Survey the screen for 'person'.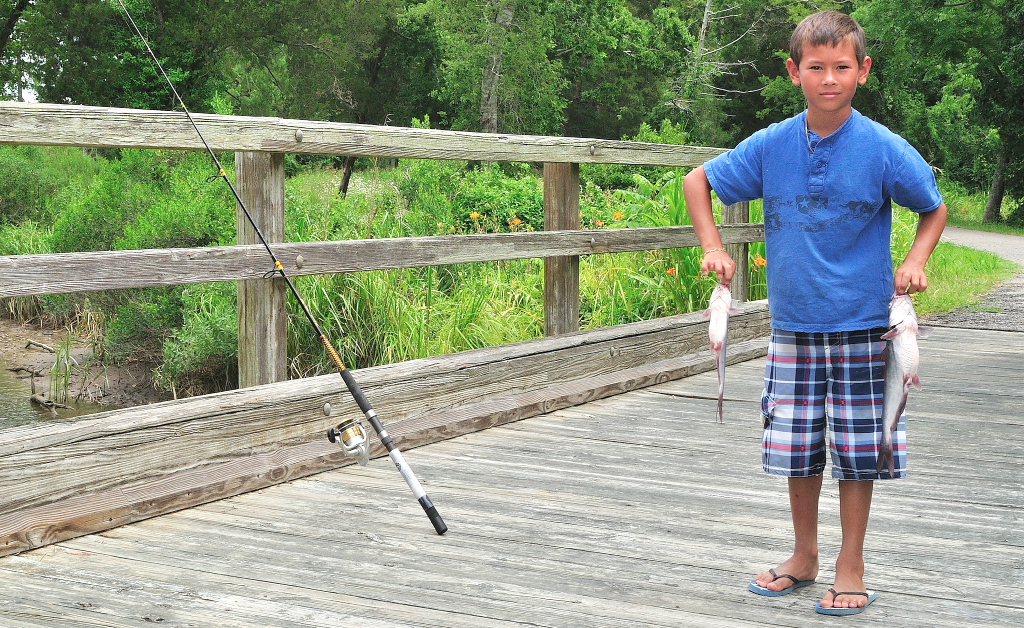
Survey found: [684,9,949,612].
